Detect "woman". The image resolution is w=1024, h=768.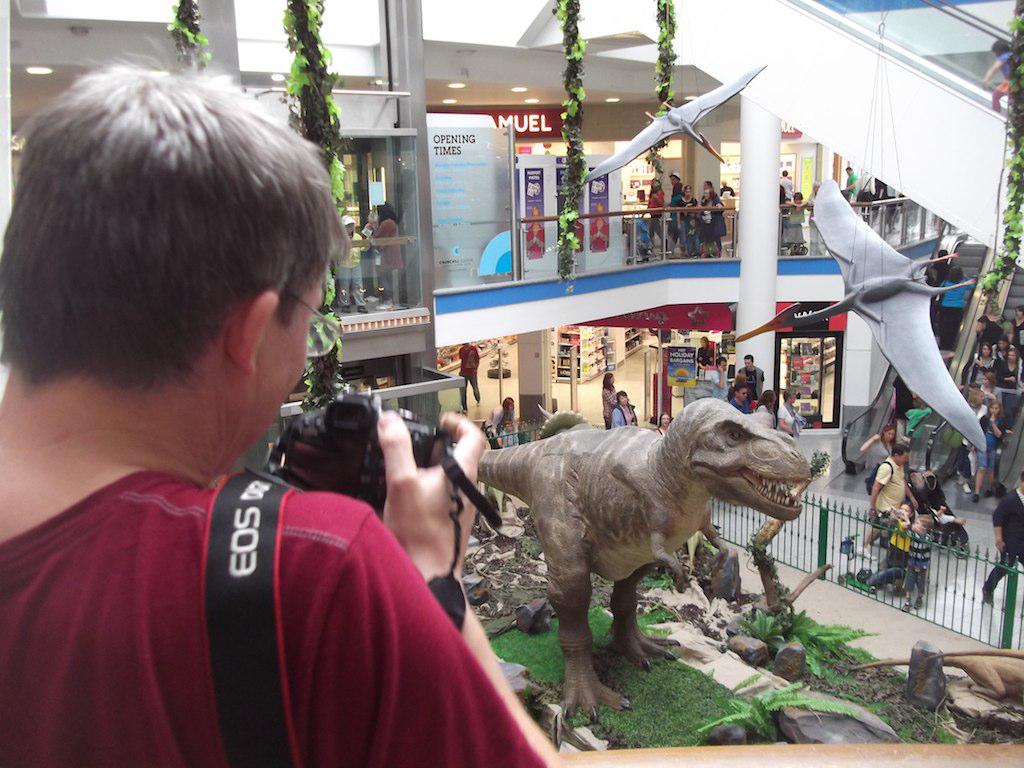
[x1=968, y1=346, x2=998, y2=384].
